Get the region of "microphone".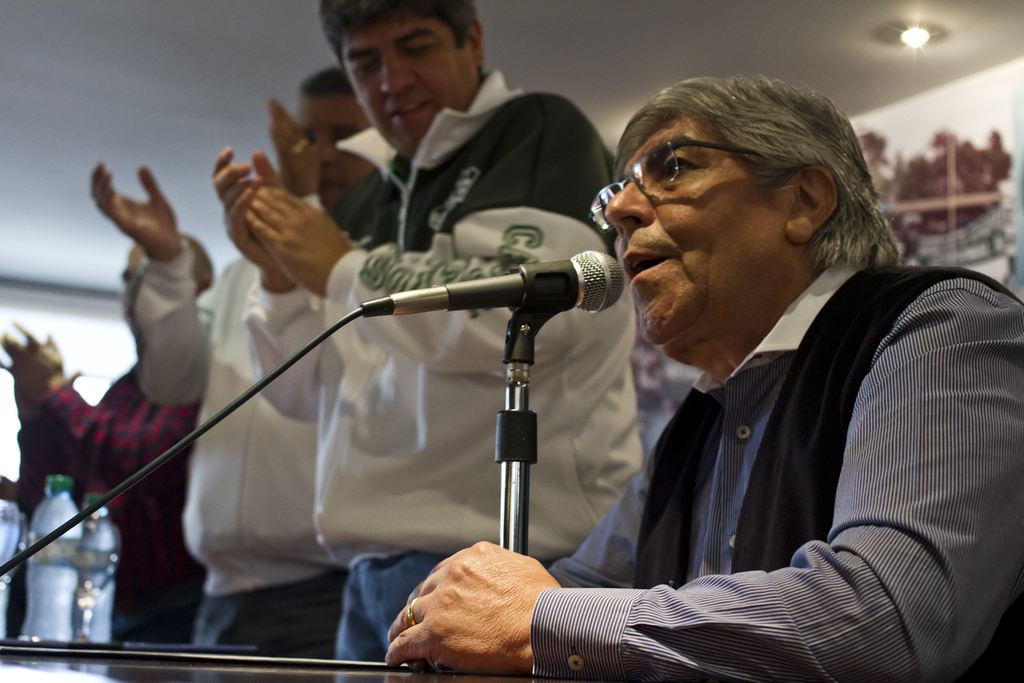
[x1=358, y1=244, x2=623, y2=317].
